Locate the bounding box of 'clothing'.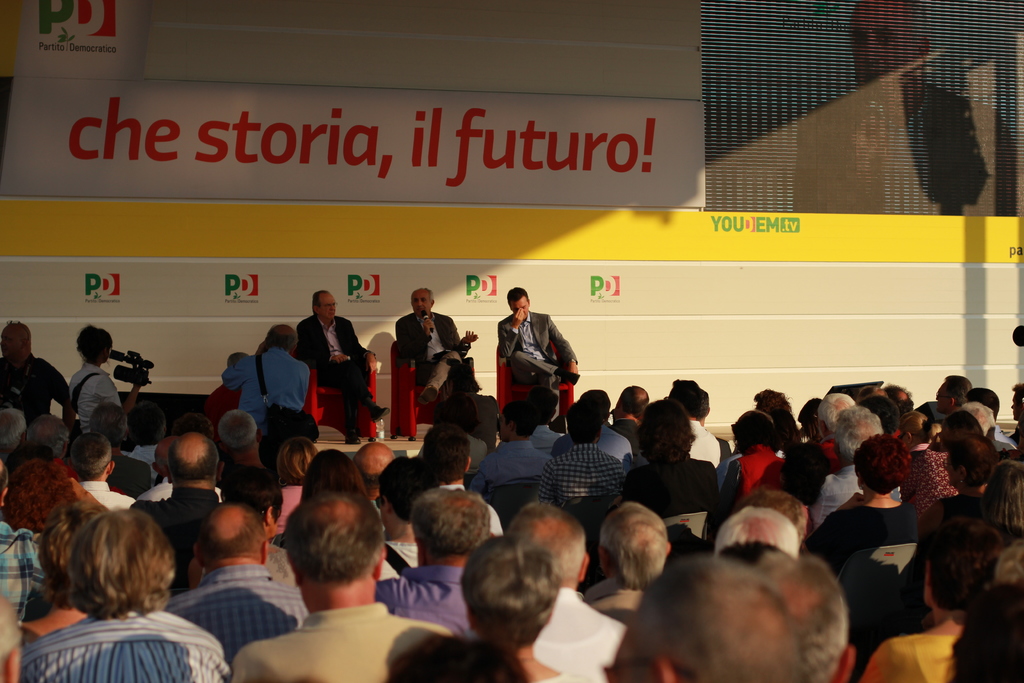
Bounding box: box=[298, 311, 371, 429].
